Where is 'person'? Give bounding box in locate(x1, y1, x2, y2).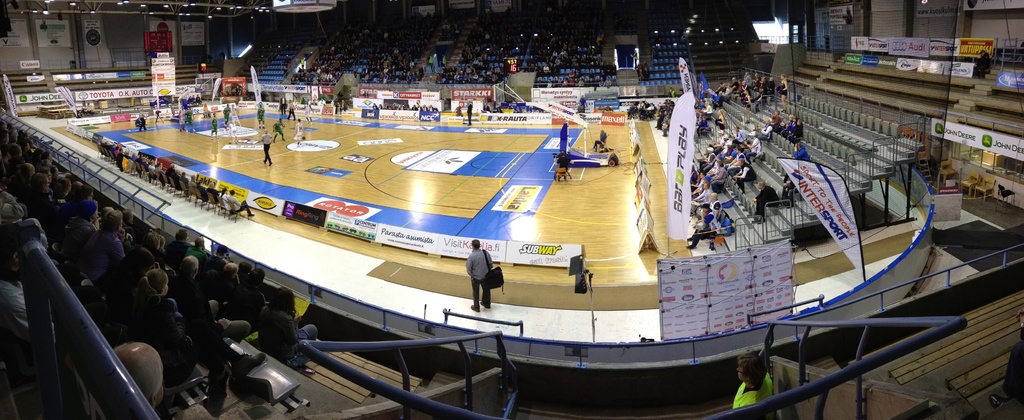
locate(467, 239, 492, 313).
